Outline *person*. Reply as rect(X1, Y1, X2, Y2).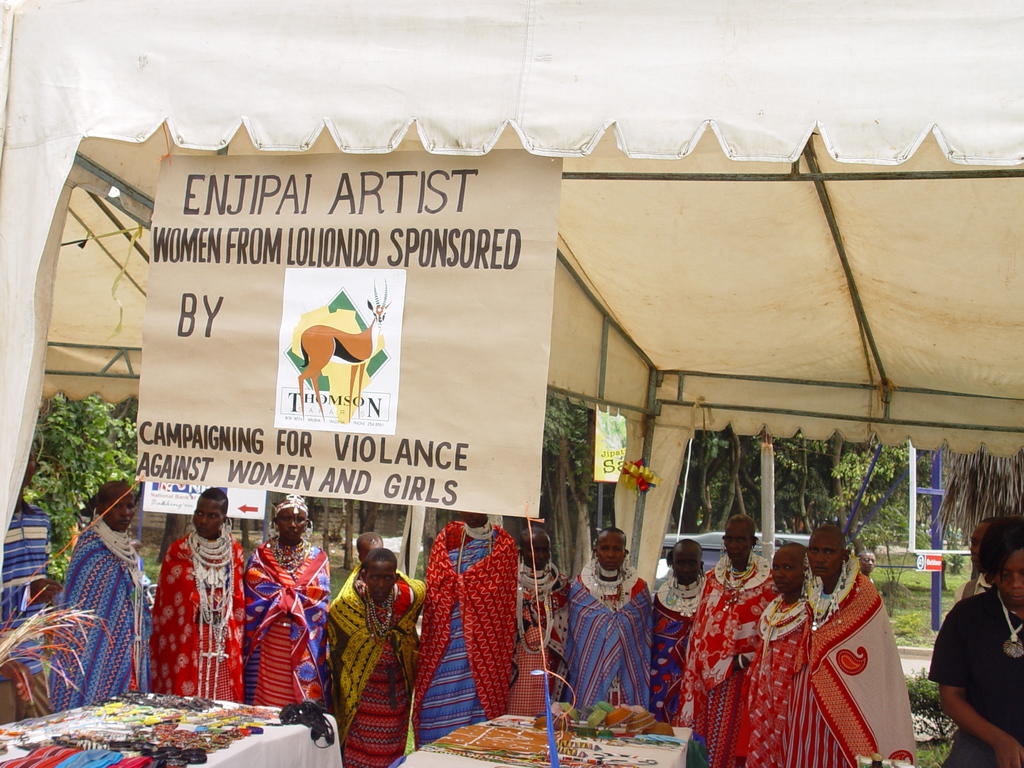
rect(513, 536, 571, 716).
